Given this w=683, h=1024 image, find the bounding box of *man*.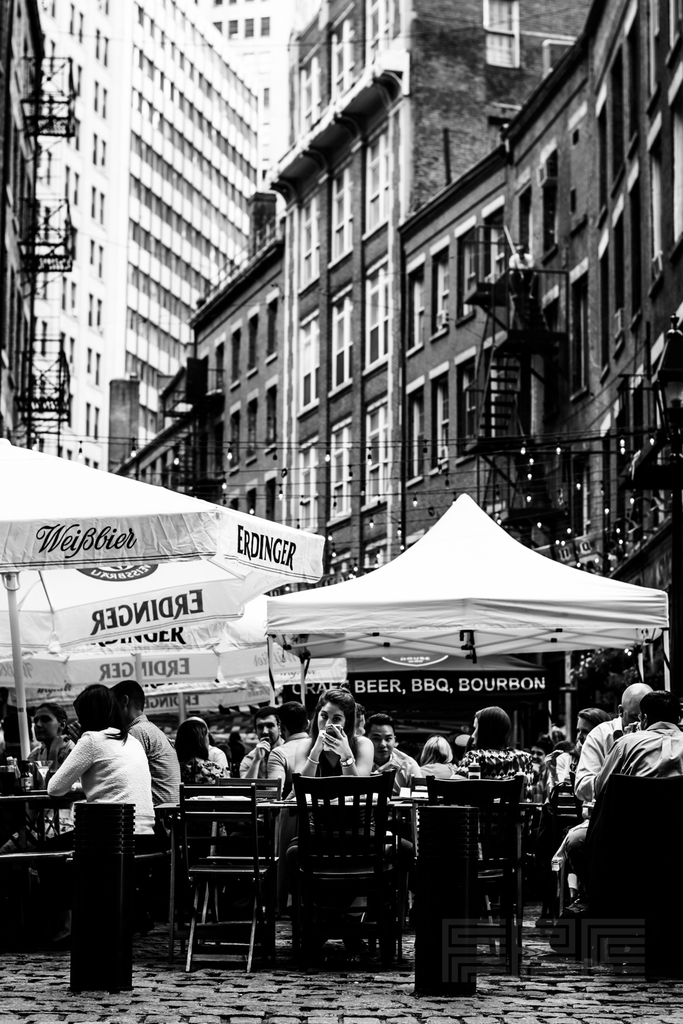
(left=360, top=713, right=427, bottom=797).
